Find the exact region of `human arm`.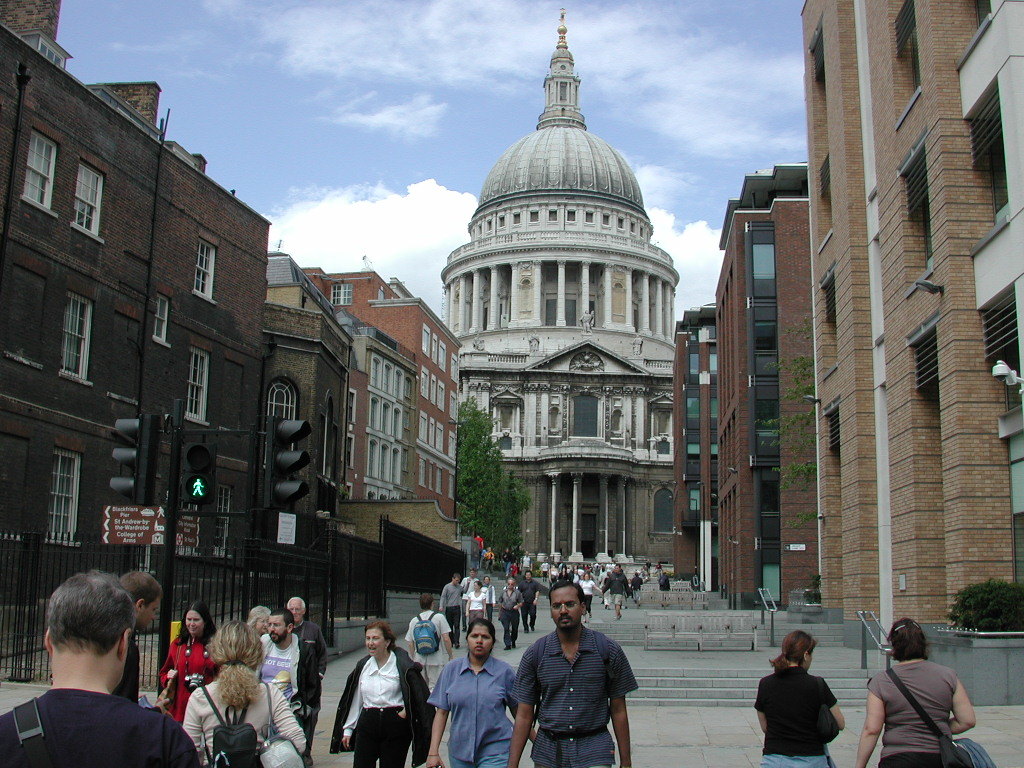
Exact region: [left=515, top=590, right=530, bottom=609].
